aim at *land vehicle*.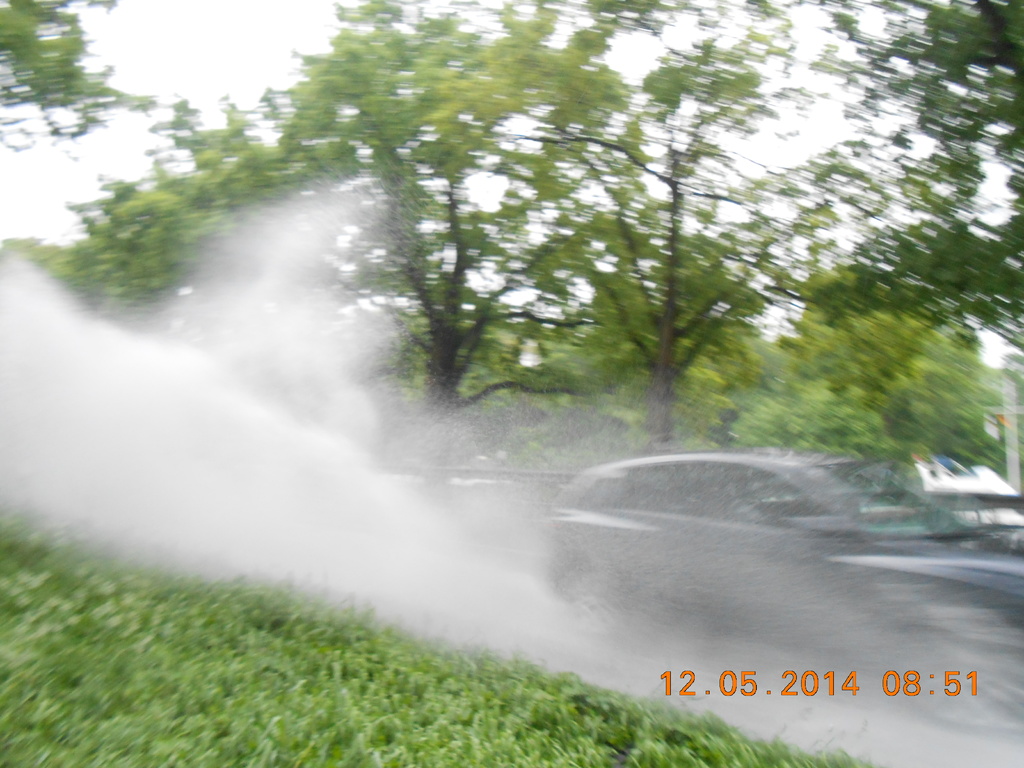
Aimed at pyautogui.locateOnScreen(529, 442, 1023, 717).
